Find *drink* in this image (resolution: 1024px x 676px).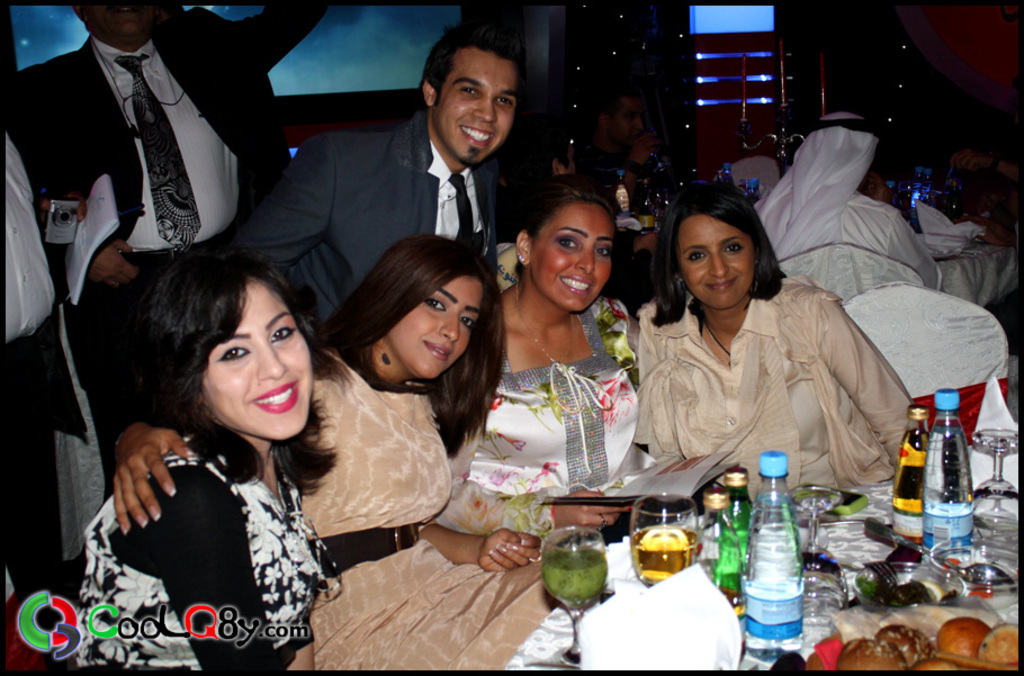
bbox=[545, 556, 611, 604].
